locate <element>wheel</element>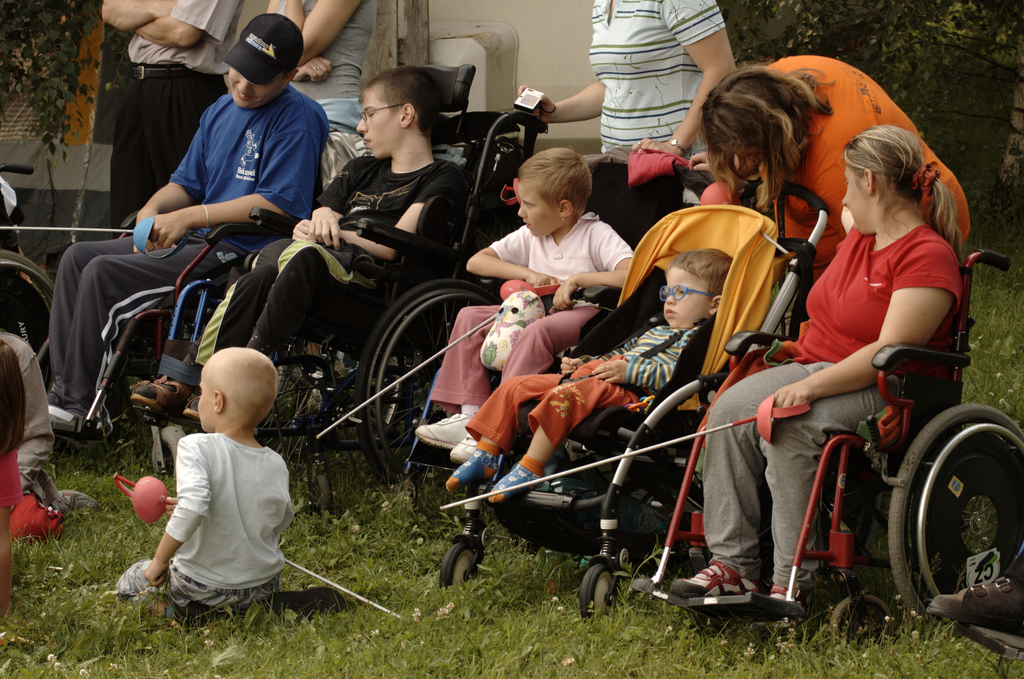
578/560/622/628
